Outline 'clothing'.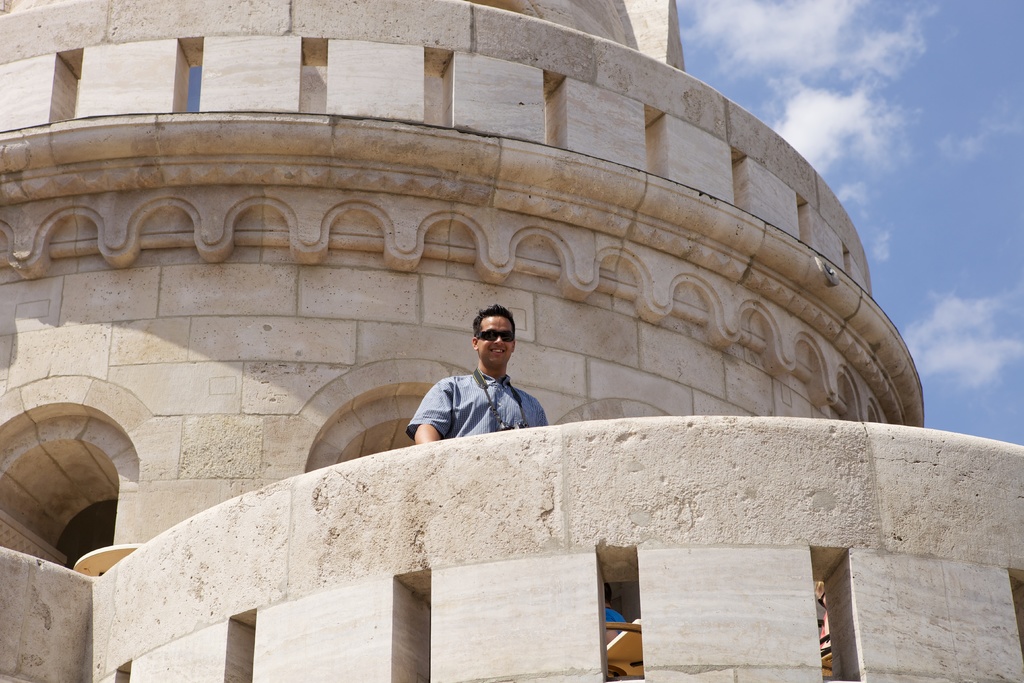
Outline: detection(412, 352, 548, 451).
